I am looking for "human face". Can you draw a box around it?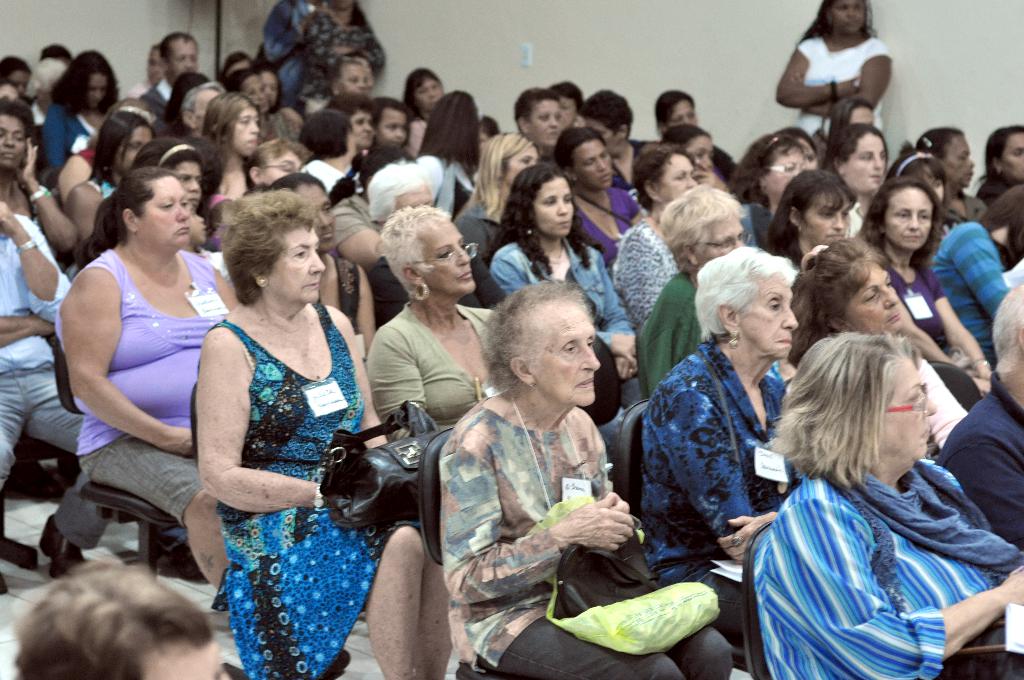
Sure, the bounding box is <region>84, 61, 109, 109</region>.
